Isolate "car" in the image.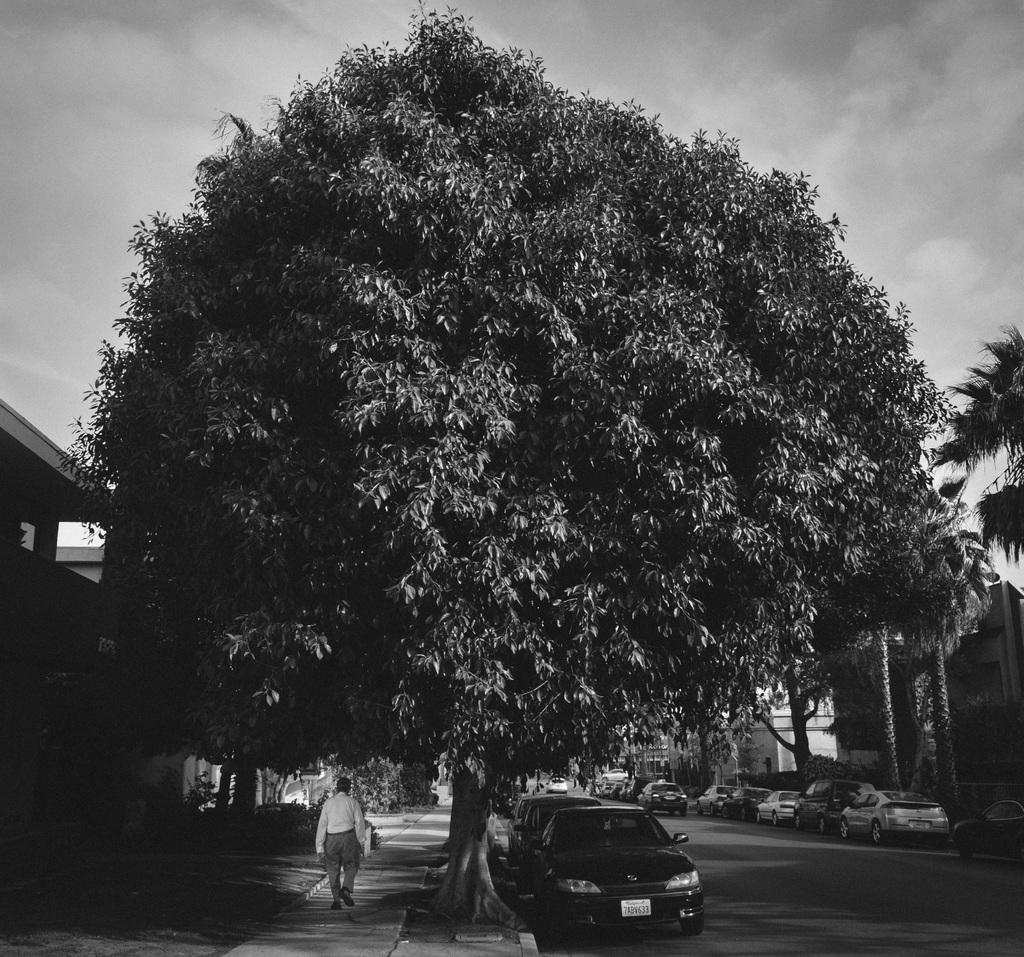
Isolated region: 795,780,870,837.
